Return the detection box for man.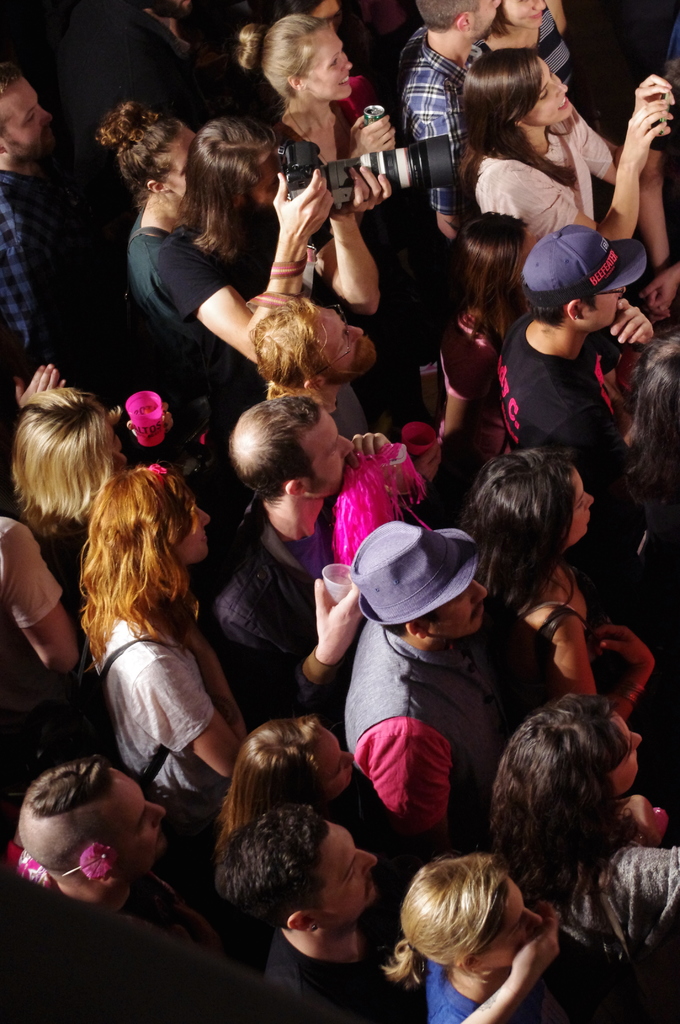
select_region(0, 55, 121, 394).
